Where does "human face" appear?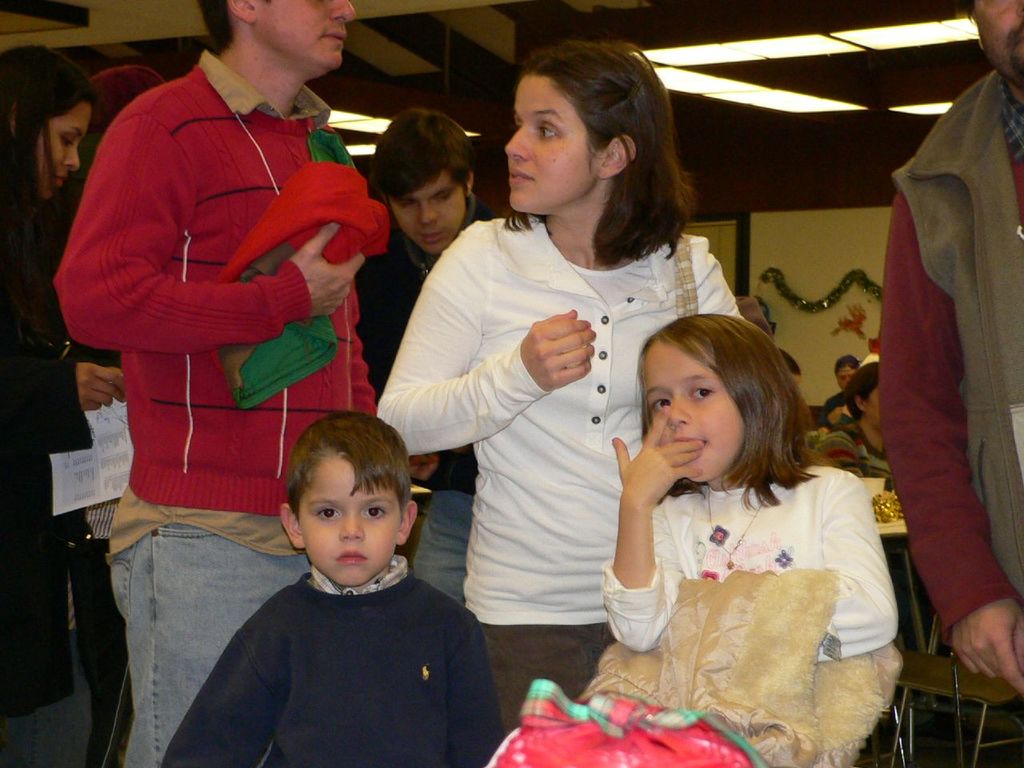
Appears at [34, 98, 93, 199].
